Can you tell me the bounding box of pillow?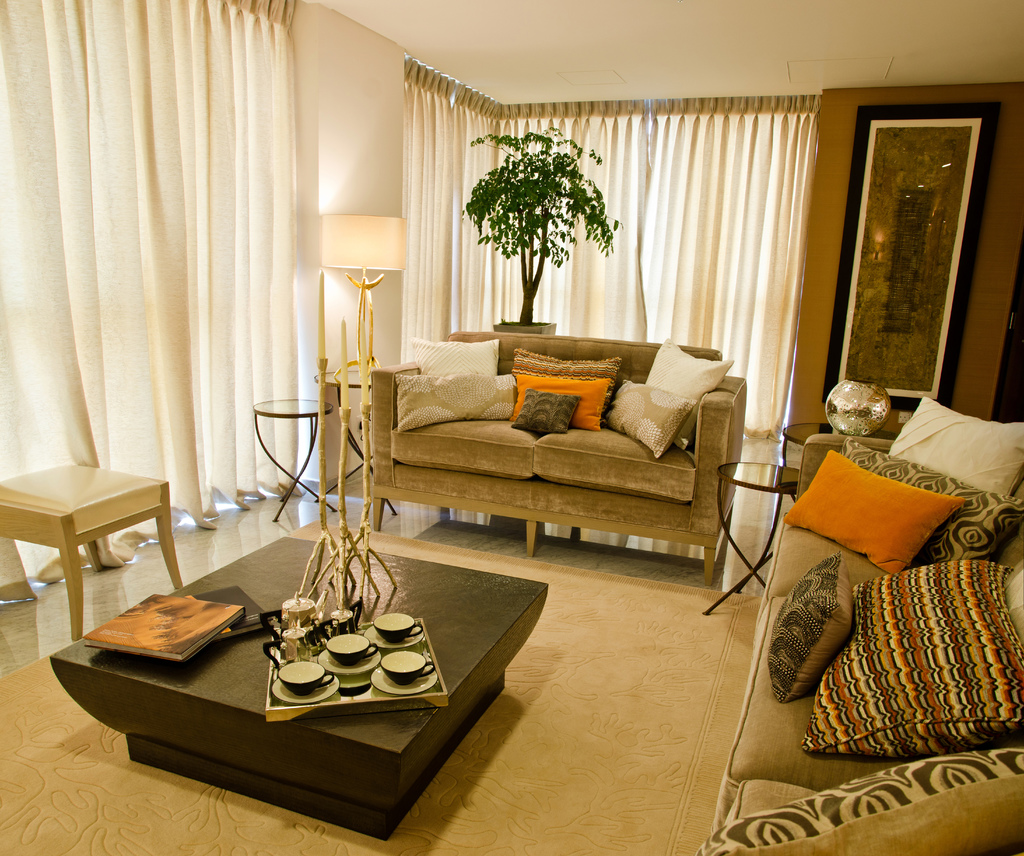
detection(777, 445, 959, 575).
